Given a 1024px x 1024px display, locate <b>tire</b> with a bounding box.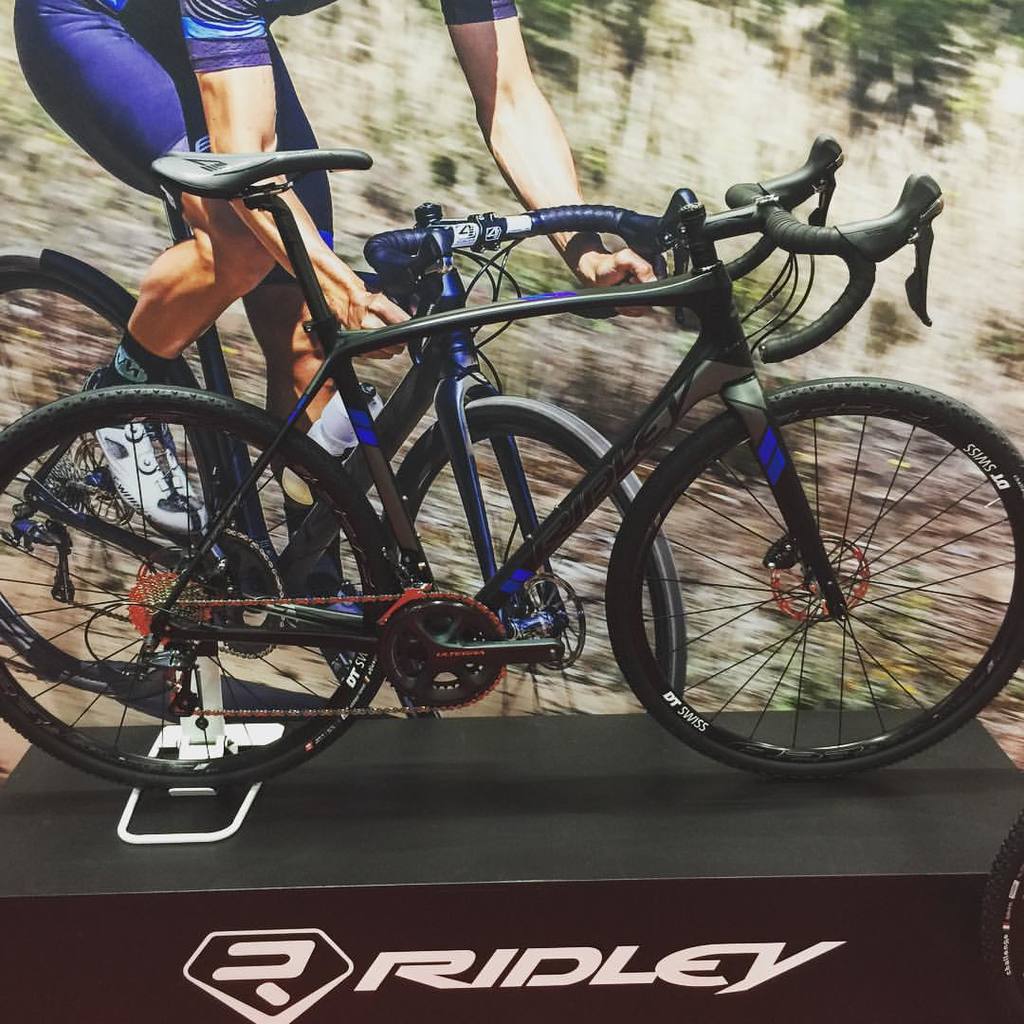
Located: rect(978, 820, 1023, 1021).
